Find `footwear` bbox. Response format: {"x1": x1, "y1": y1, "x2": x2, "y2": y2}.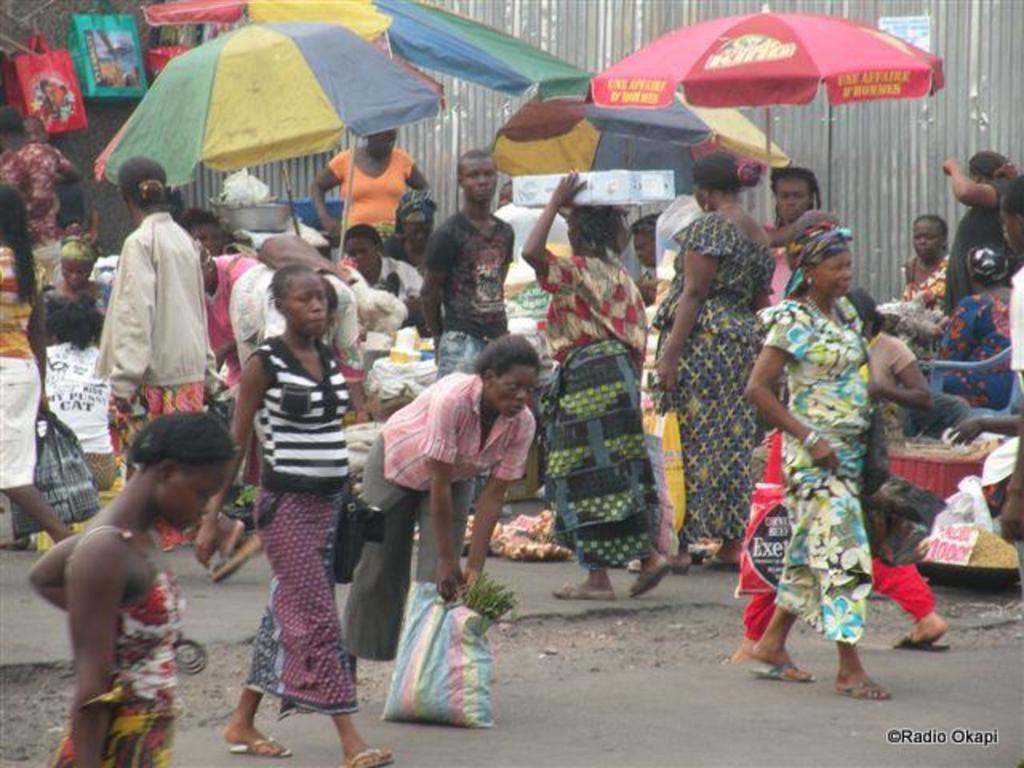
{"x1": 629, "y1": 562, "x2": 664, "y2": 597}.
